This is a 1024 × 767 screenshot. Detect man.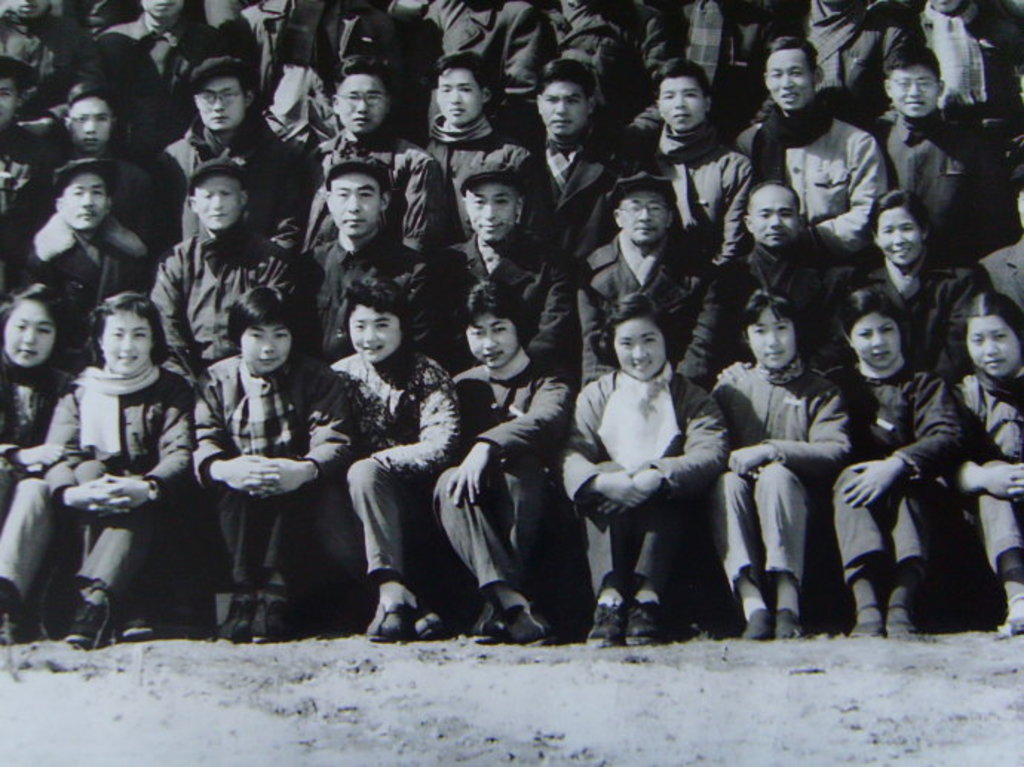
{"left": 534, "top": 59, "right": 637, "bottom": 280}.
